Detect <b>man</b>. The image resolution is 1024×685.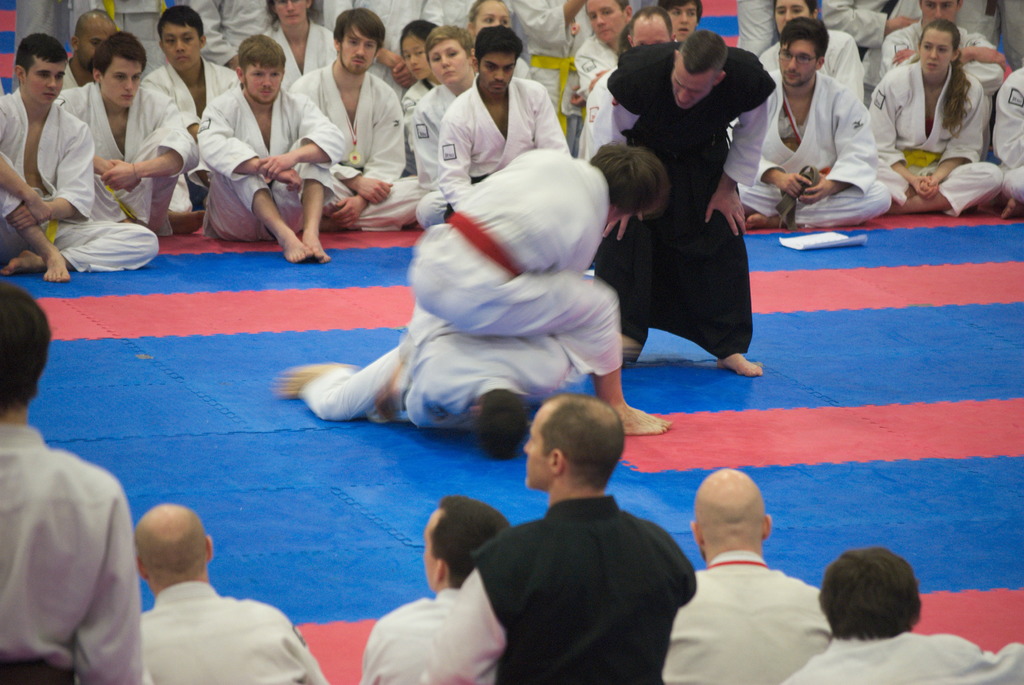
x1=136 y1=498 x2=329 y2=684.
